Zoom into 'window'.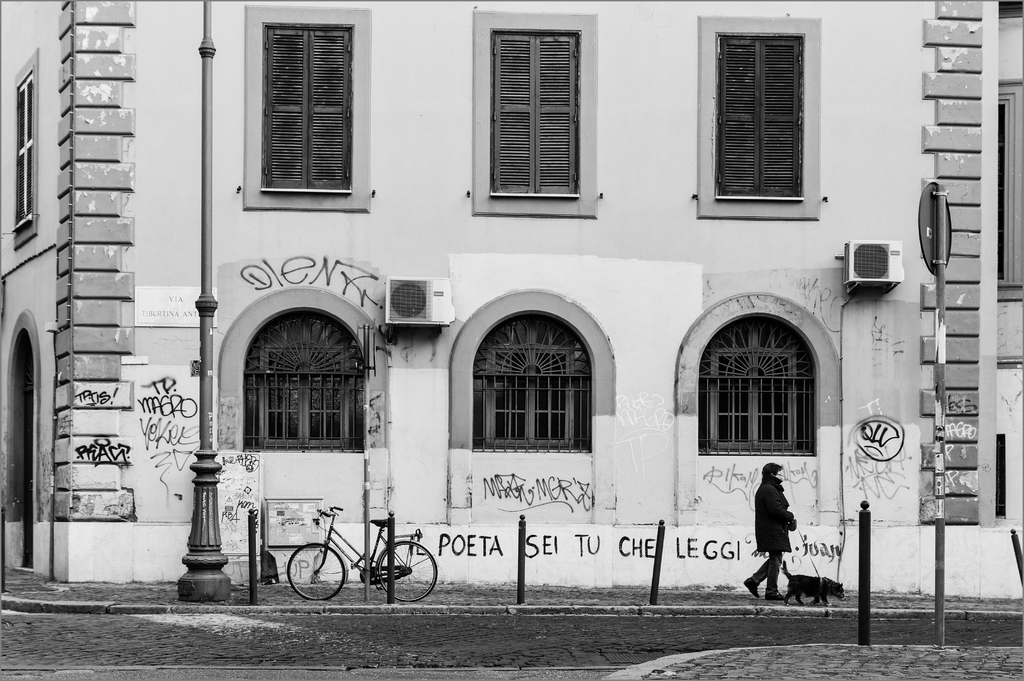
Zoom target: rect(12, 72, 33, 239).
